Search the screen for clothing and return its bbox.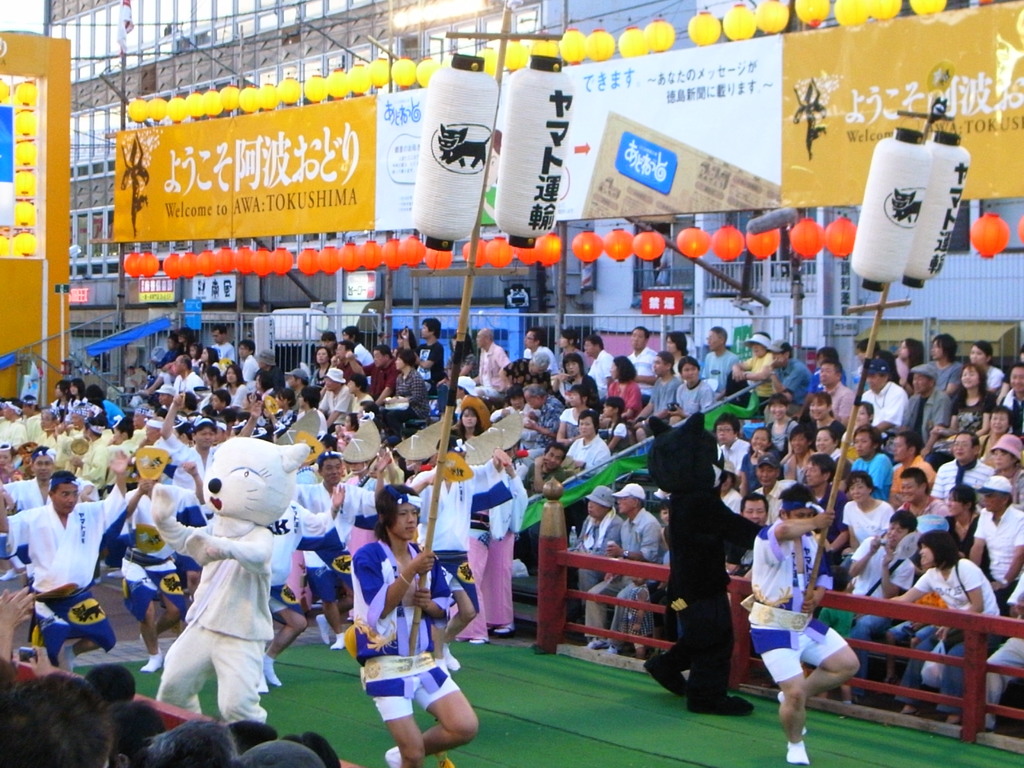
Found: 28/417/41/451.
